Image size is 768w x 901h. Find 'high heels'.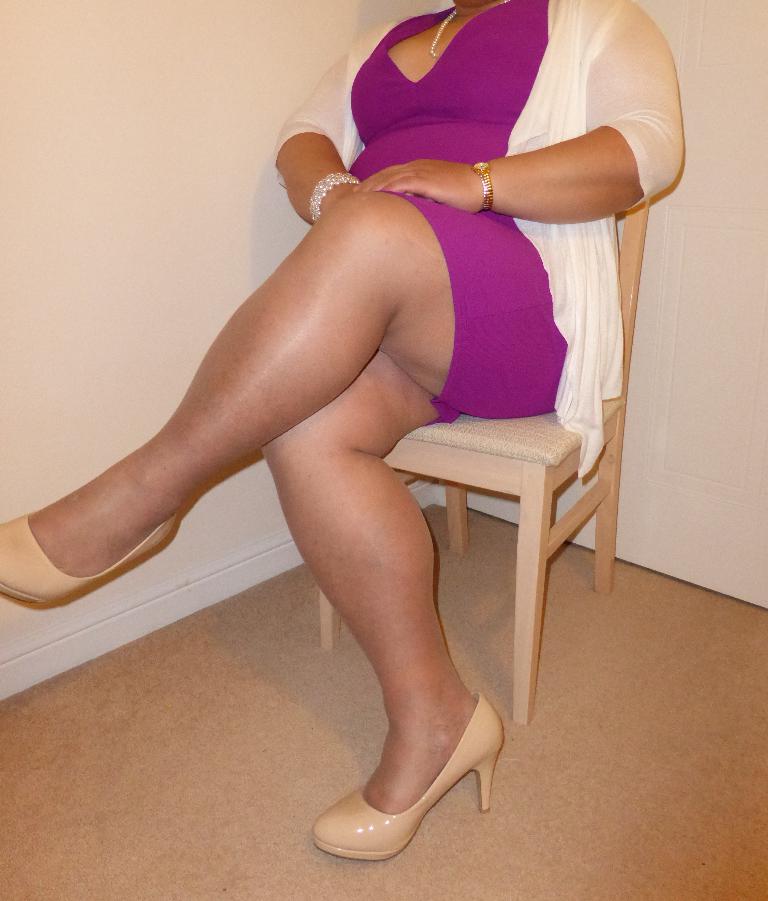
left=308, top=693, right=506, bottom=861.
